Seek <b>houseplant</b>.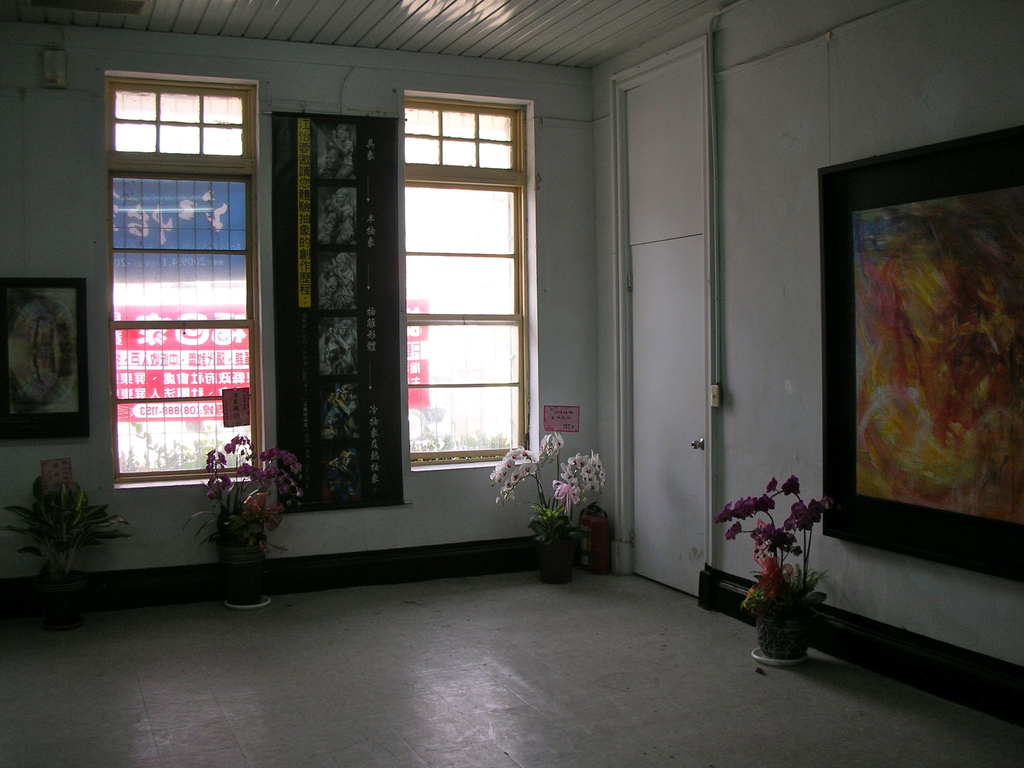
{"x1": 0, "y1": 478, "x2": 129, "y2": 636}.
